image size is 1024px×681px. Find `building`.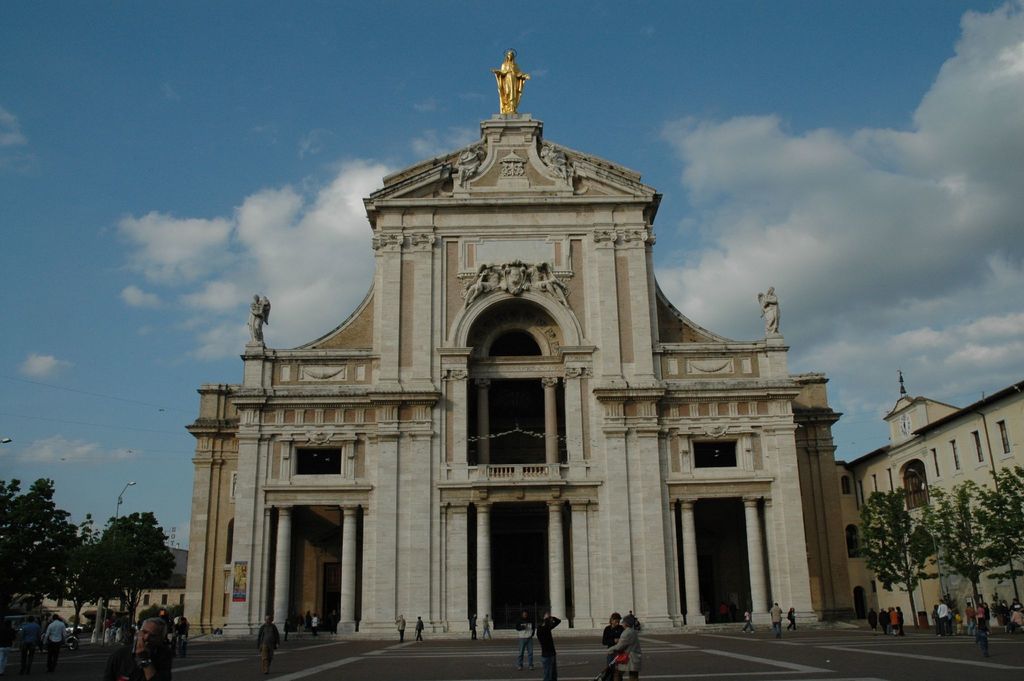
[40,551,189,637].
